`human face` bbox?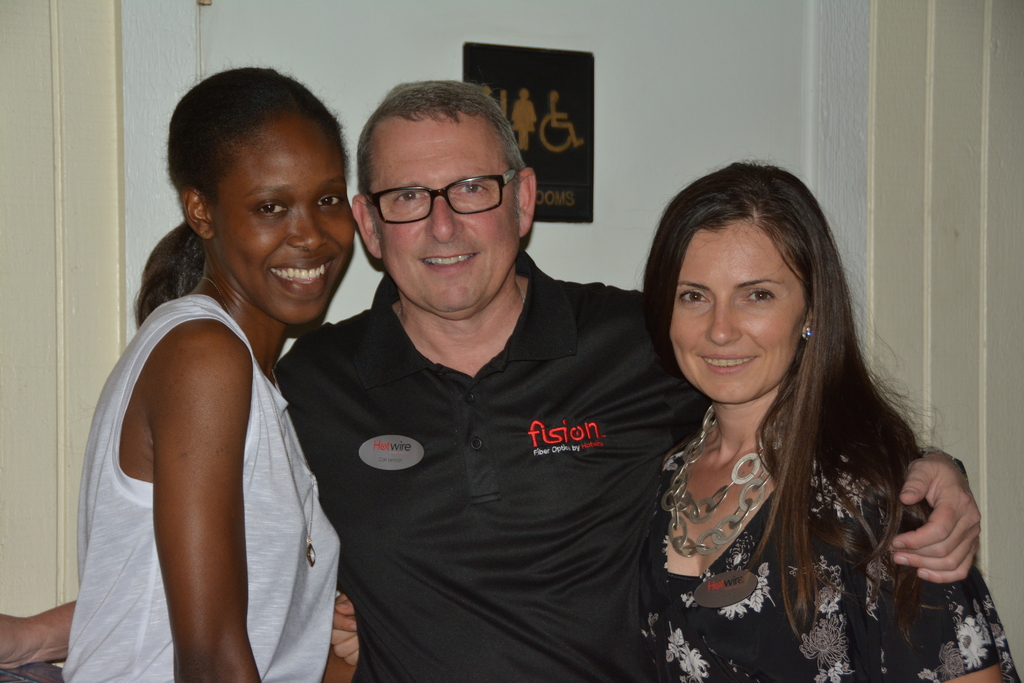
(left=360, top=115, right=523, bottom=322)
